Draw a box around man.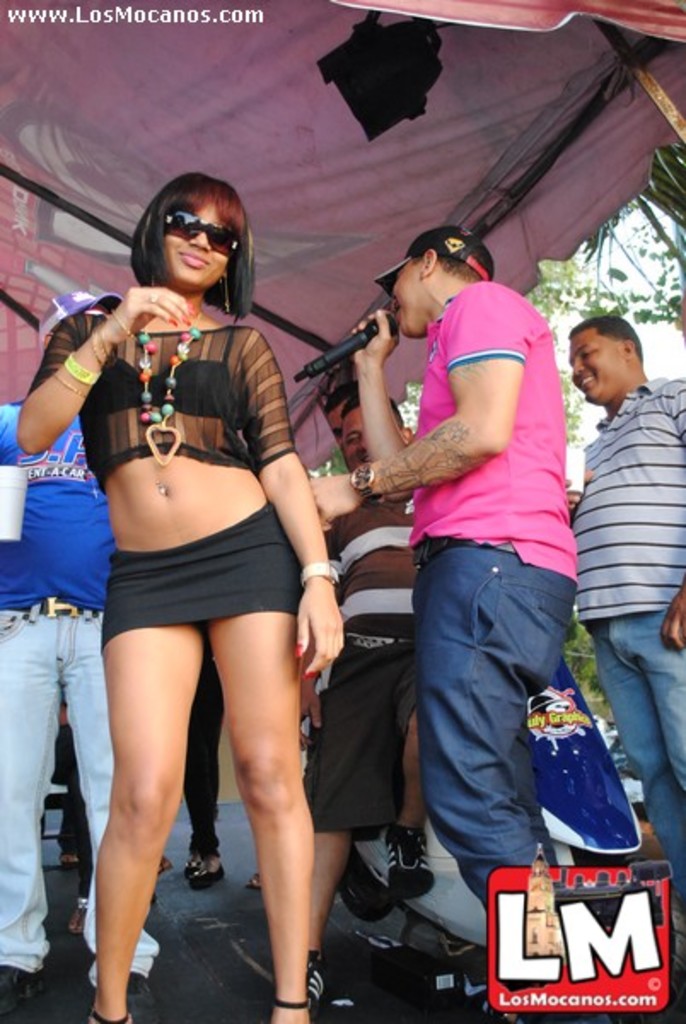
region(312, 242, 633, 990).
